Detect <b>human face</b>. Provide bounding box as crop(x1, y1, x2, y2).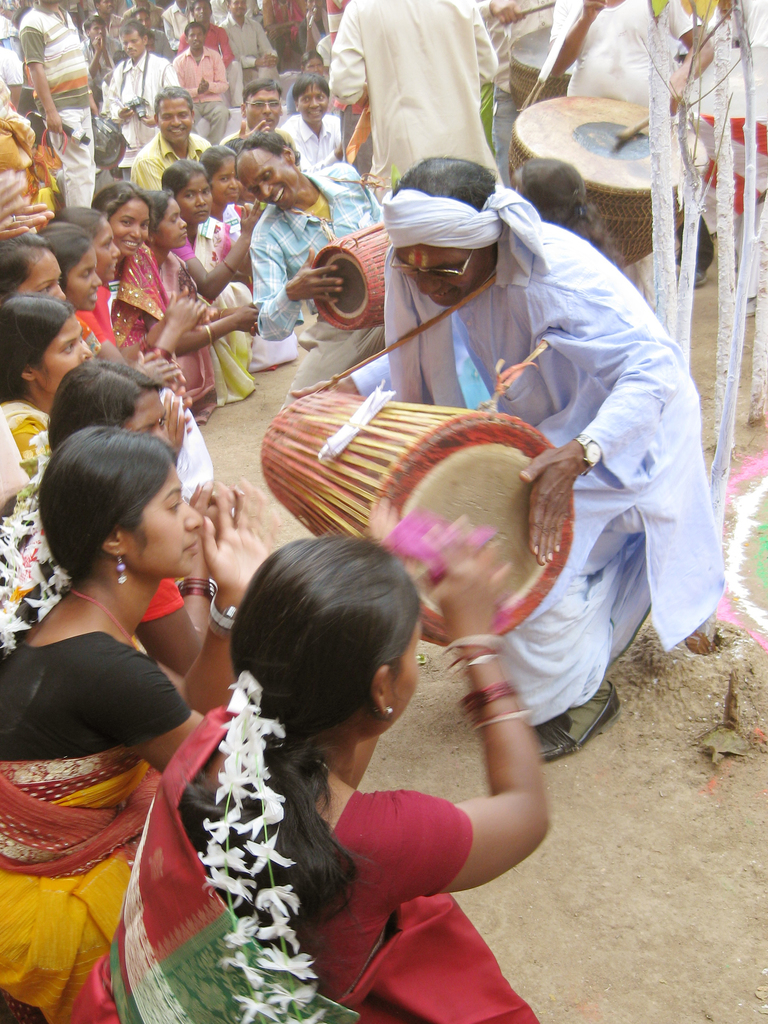
crop(18, 248, 70, 304).
